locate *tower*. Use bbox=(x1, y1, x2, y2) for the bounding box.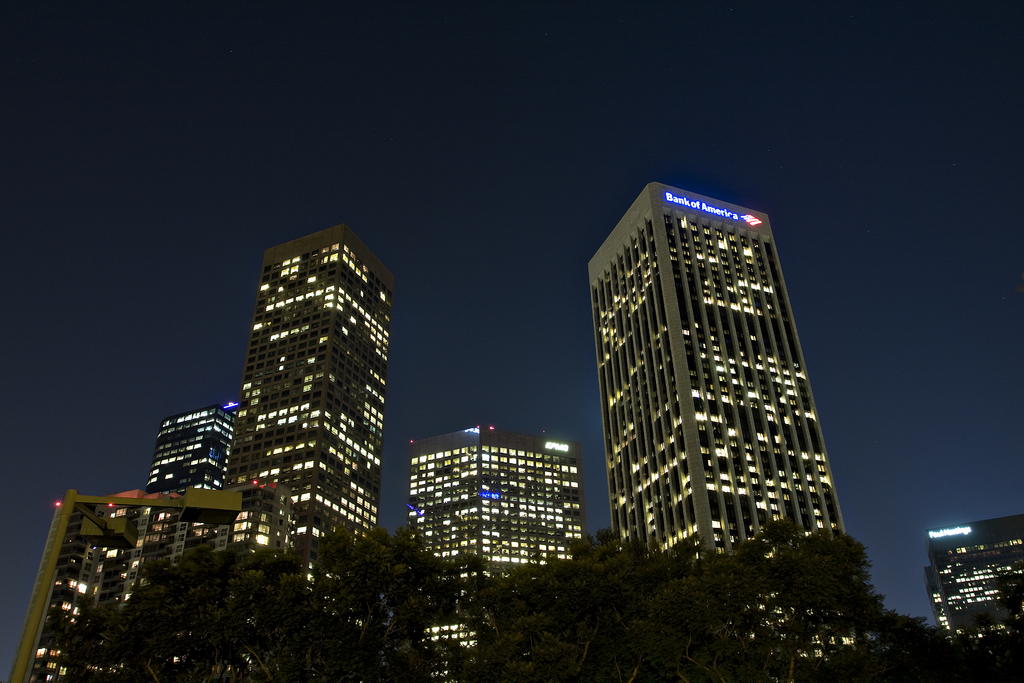
bbox=(581, 179, 862, 667).
